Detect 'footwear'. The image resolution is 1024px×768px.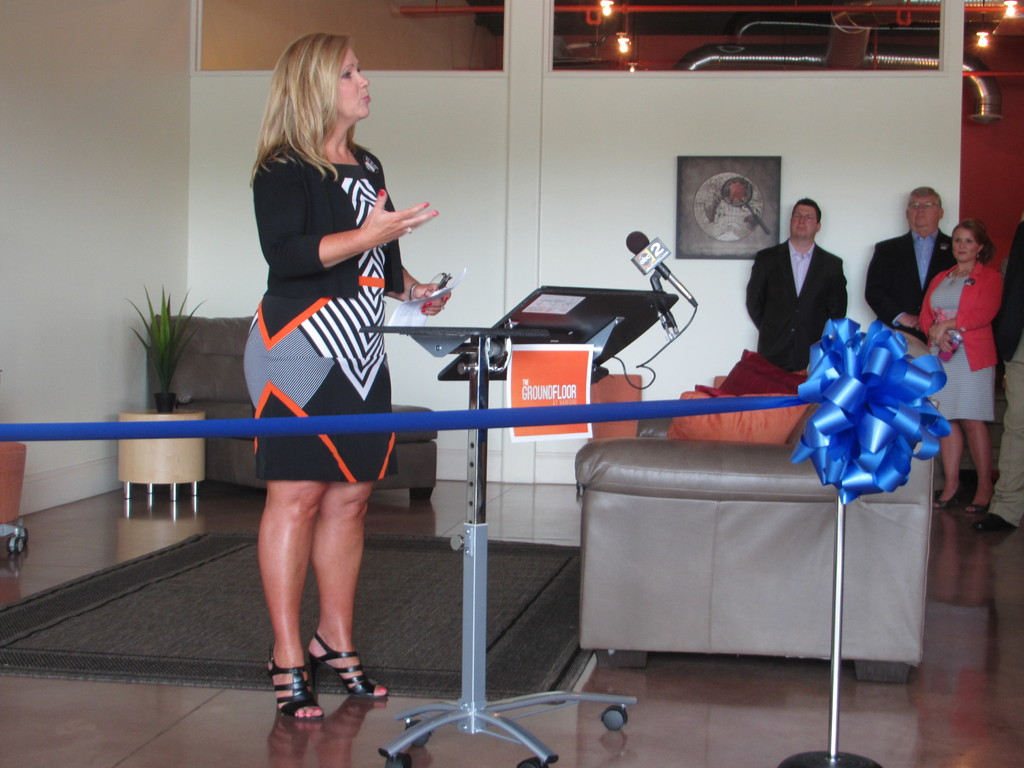
bbox(305, 630, 388, 700).
